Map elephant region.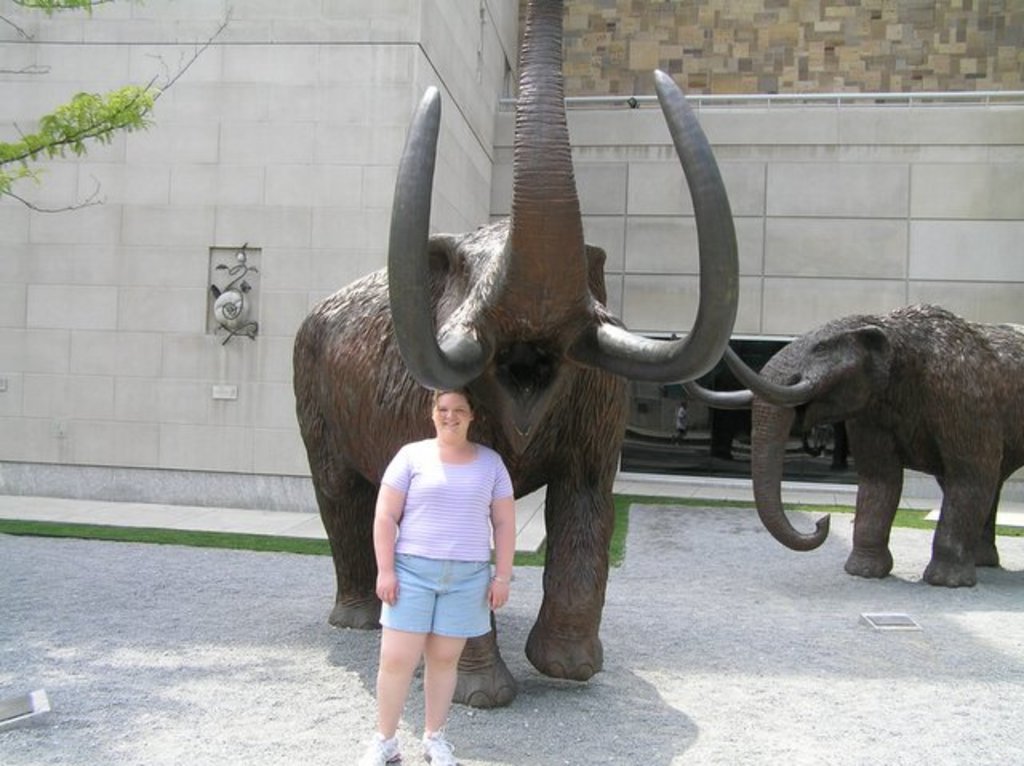
Mapped to 672,297,1022,588.
